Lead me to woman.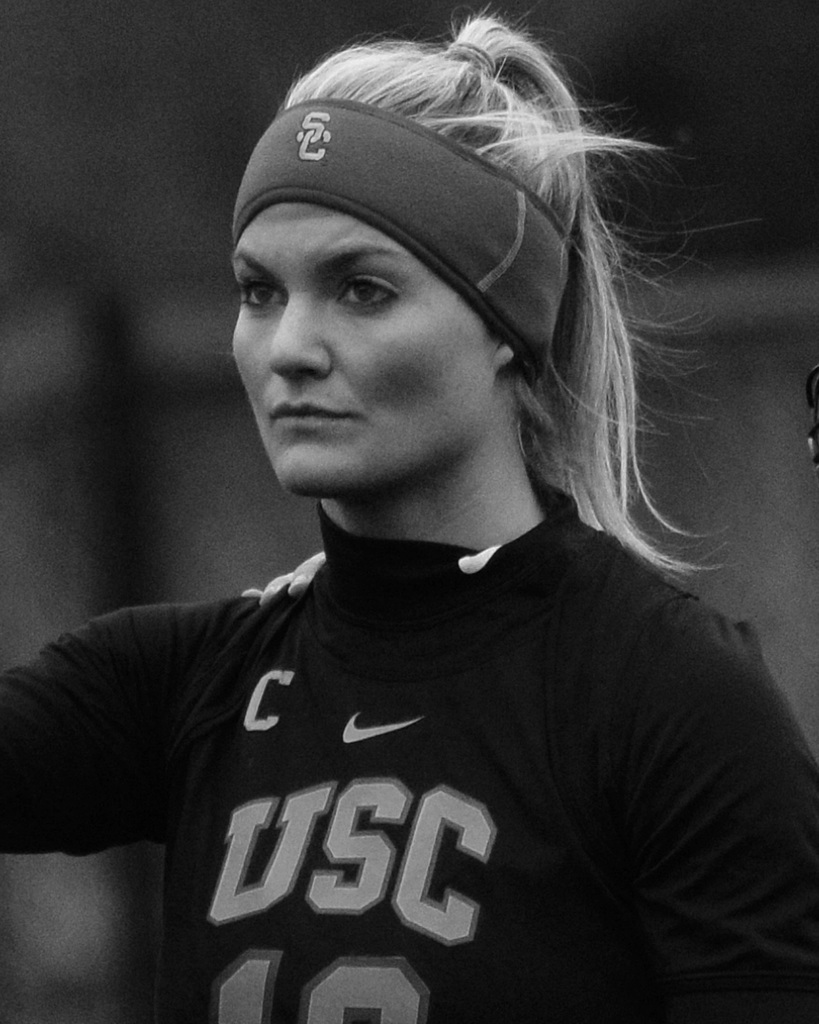
Lead to bbox=[29, 0, 795, 1023].
